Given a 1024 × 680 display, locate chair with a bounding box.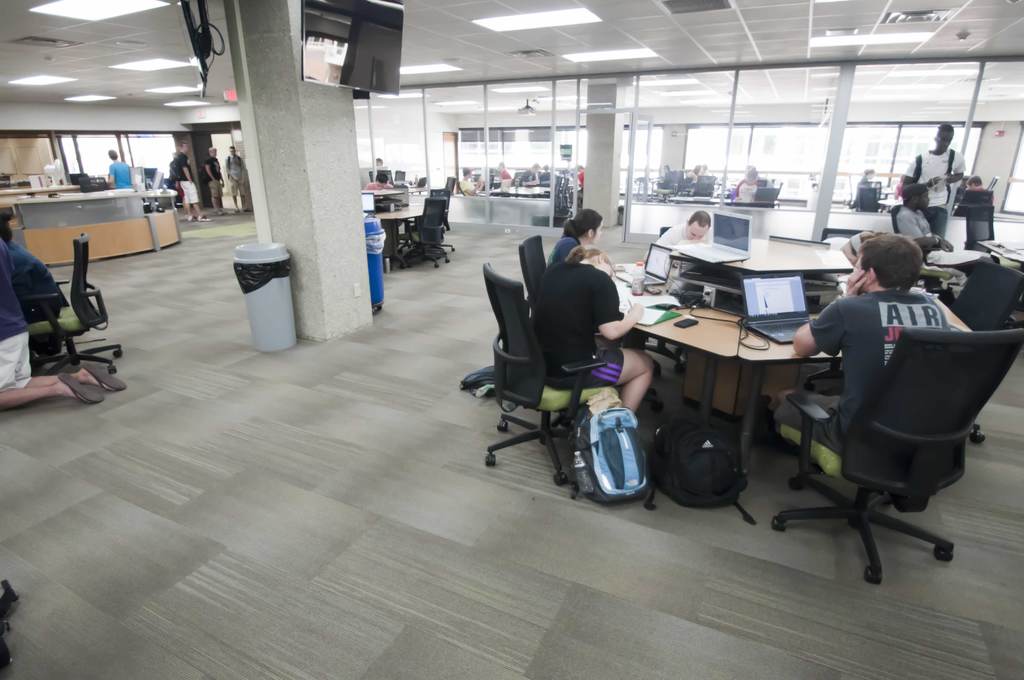
Located: <bbox>513, 170, 524, 182</bbox>.
